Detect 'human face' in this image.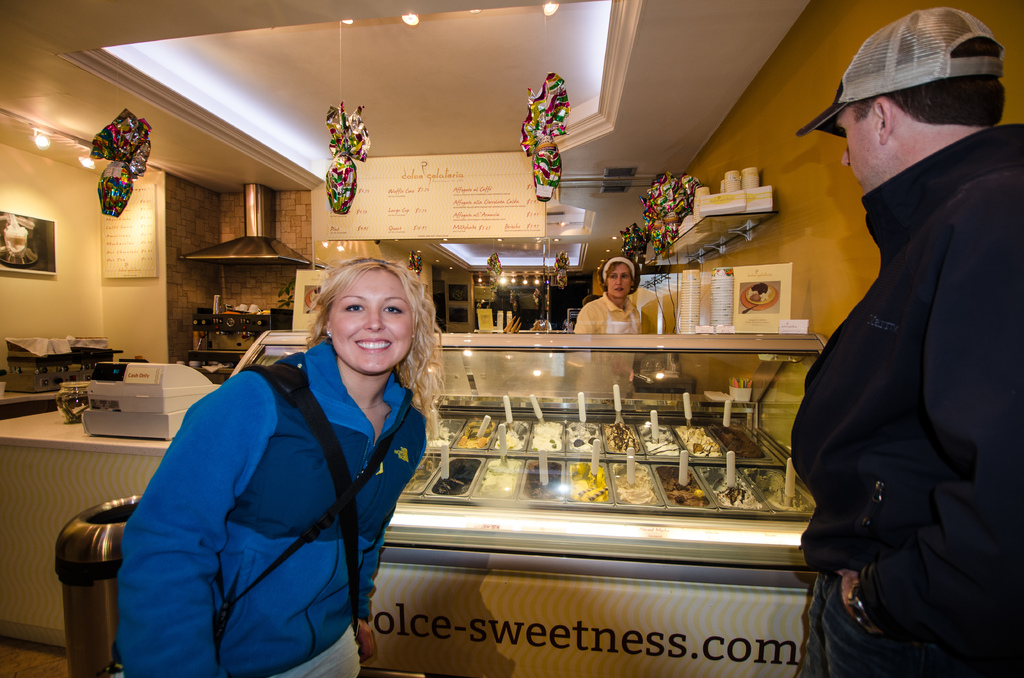
Detection: [606, 267, 632, 300].
